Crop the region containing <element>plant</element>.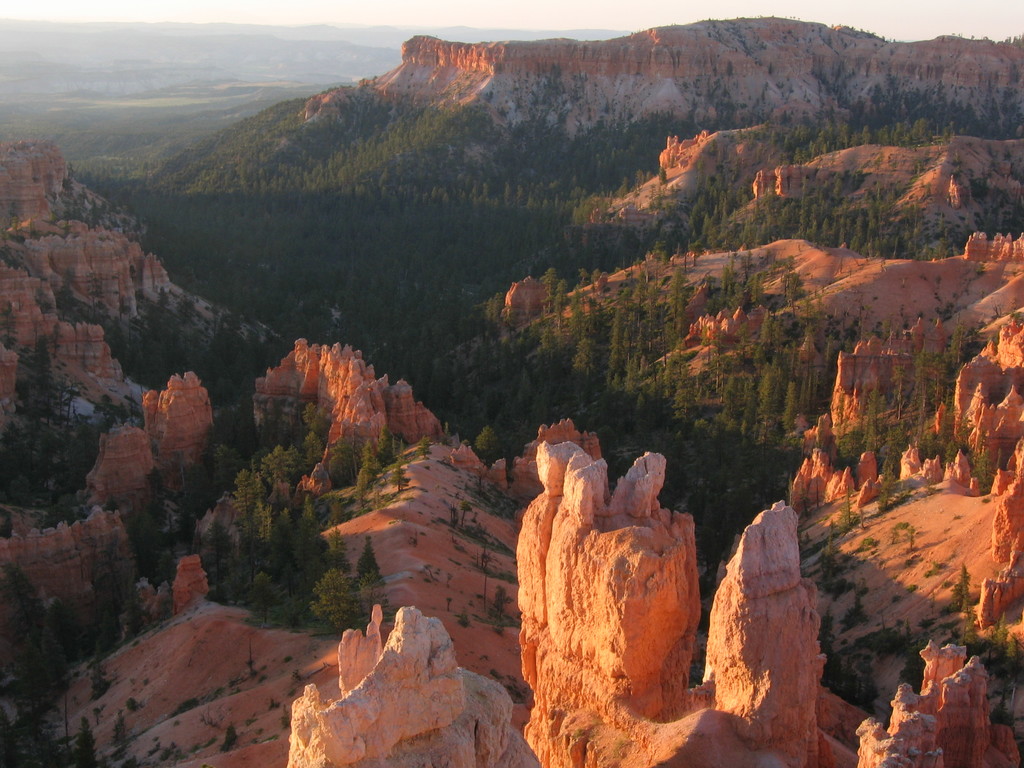
Crop region: {"left": 189, "top": 746, "right": 201, "bottom": 752}.
